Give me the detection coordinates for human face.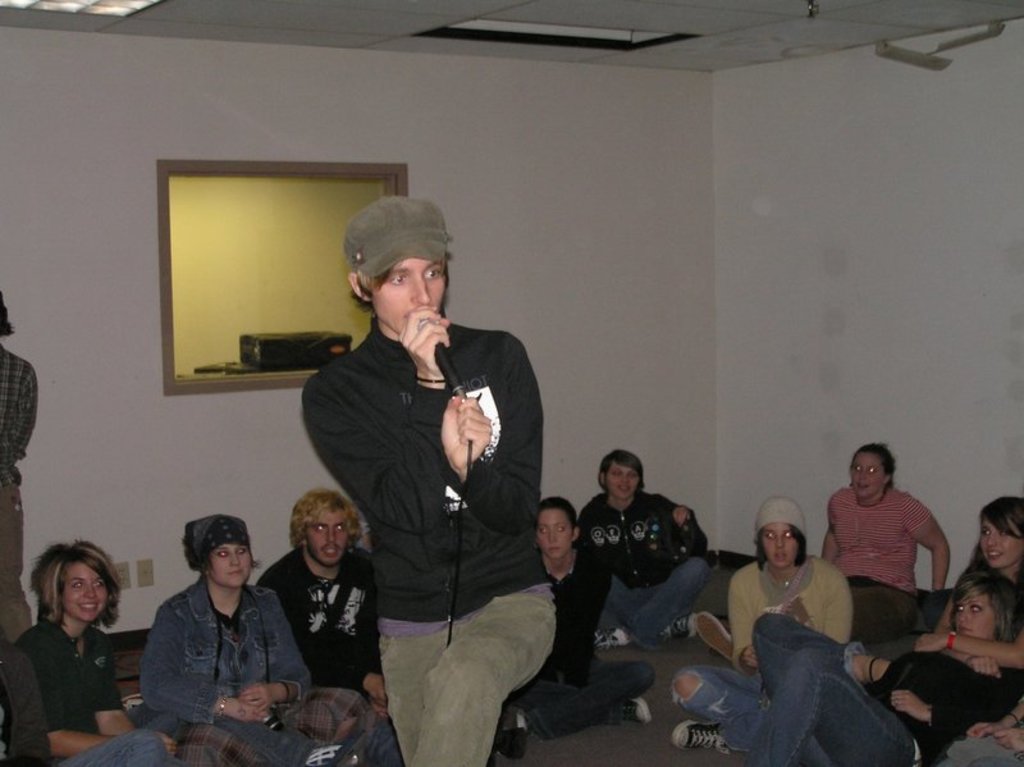
955, 585, 1000, 644.
